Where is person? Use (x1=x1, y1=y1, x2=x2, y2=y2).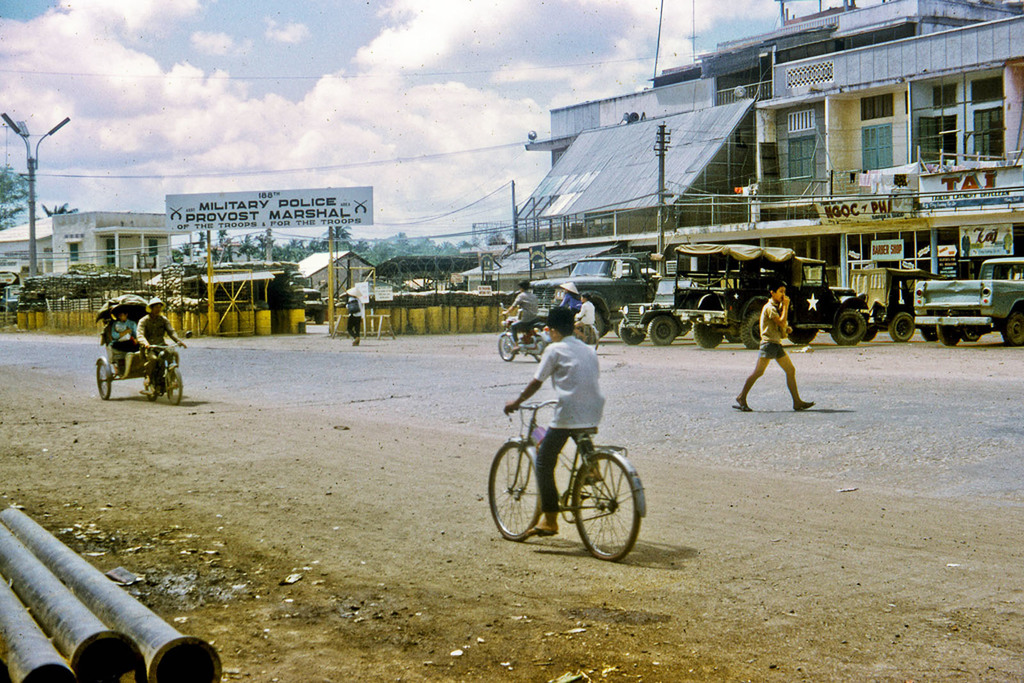
(x1=495, y1=275, x2=541, y2=357).
